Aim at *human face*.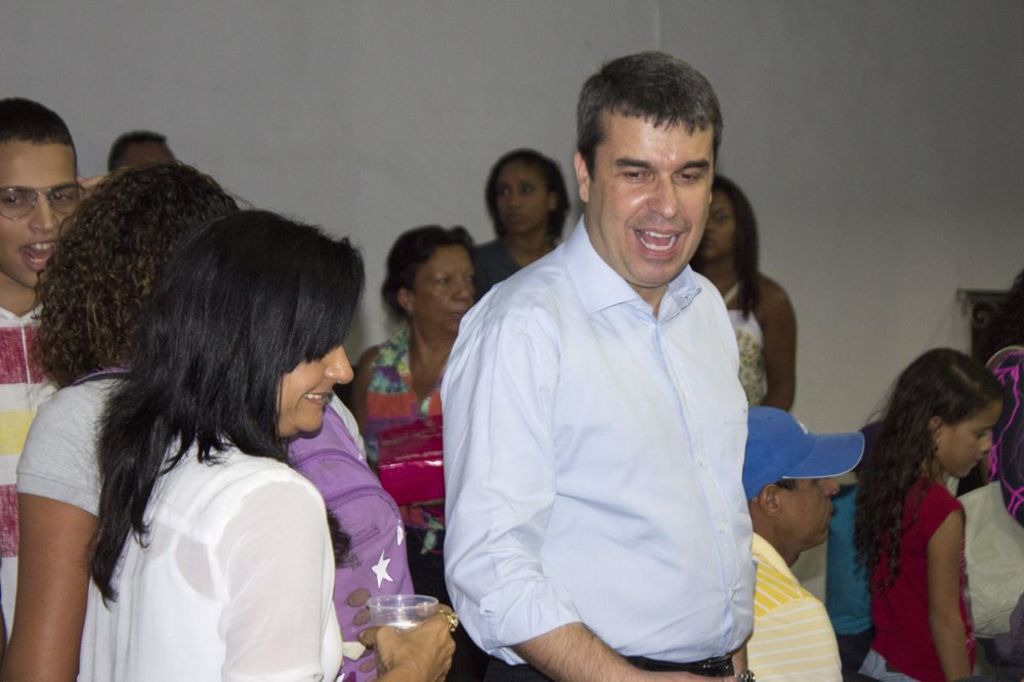
Aimed at {"x1": 408, "y1": 250, "x2": 474, "y2": 337}.
